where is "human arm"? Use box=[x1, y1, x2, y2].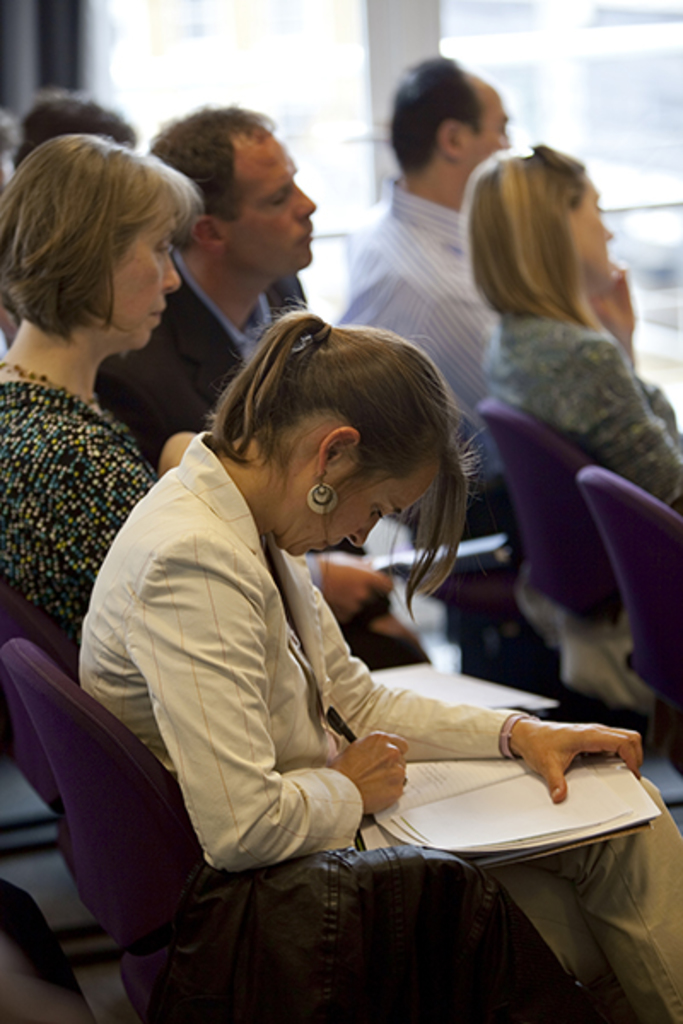
box=[550, 336, 681, 517].
